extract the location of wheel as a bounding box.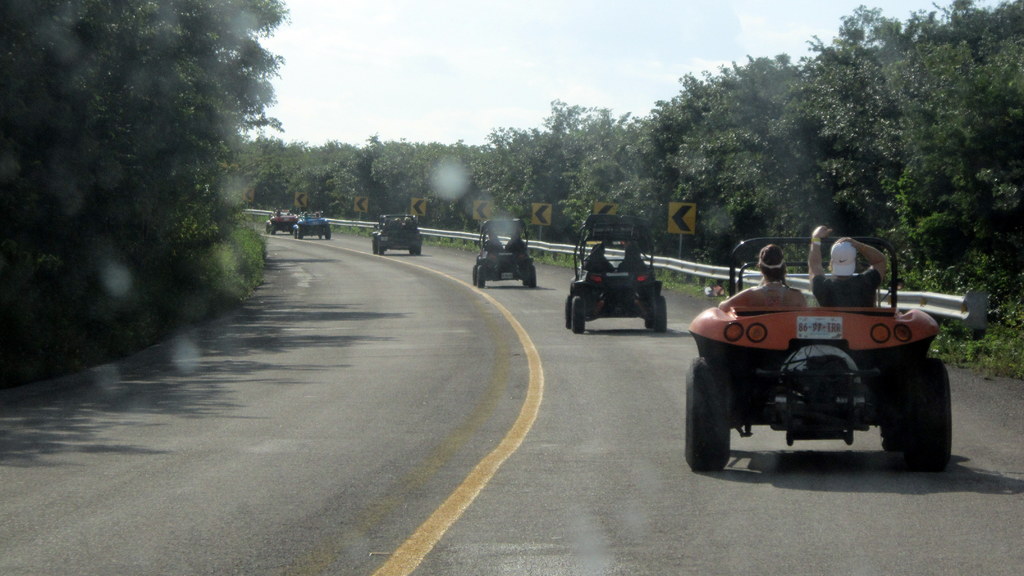
570:295:586:337.
